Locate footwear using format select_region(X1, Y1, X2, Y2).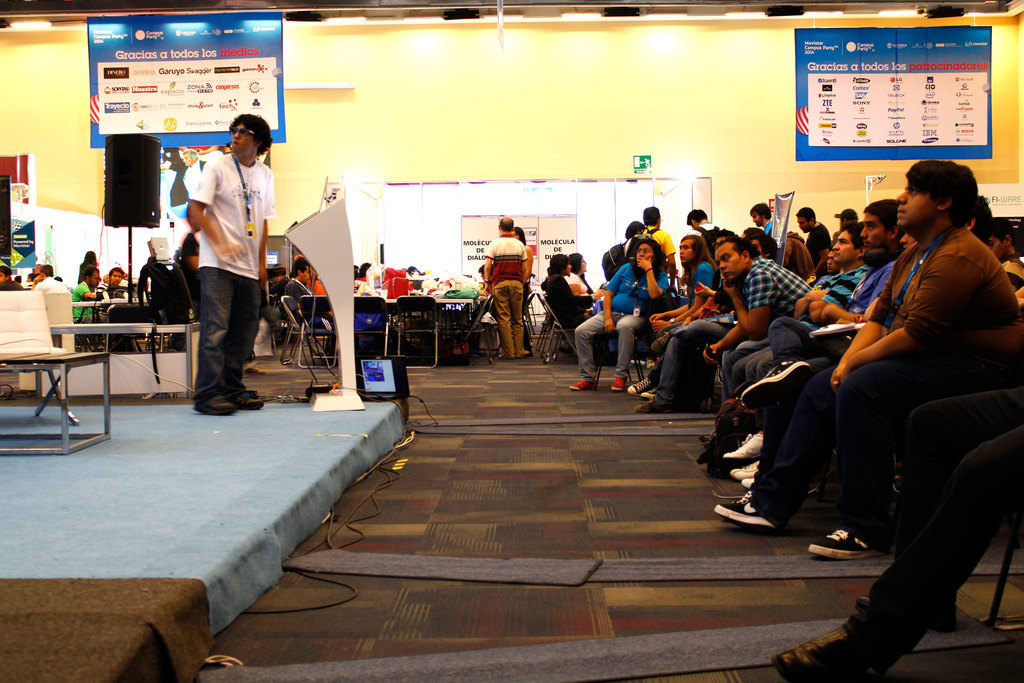
select_region(723, 432, 765, 462).
